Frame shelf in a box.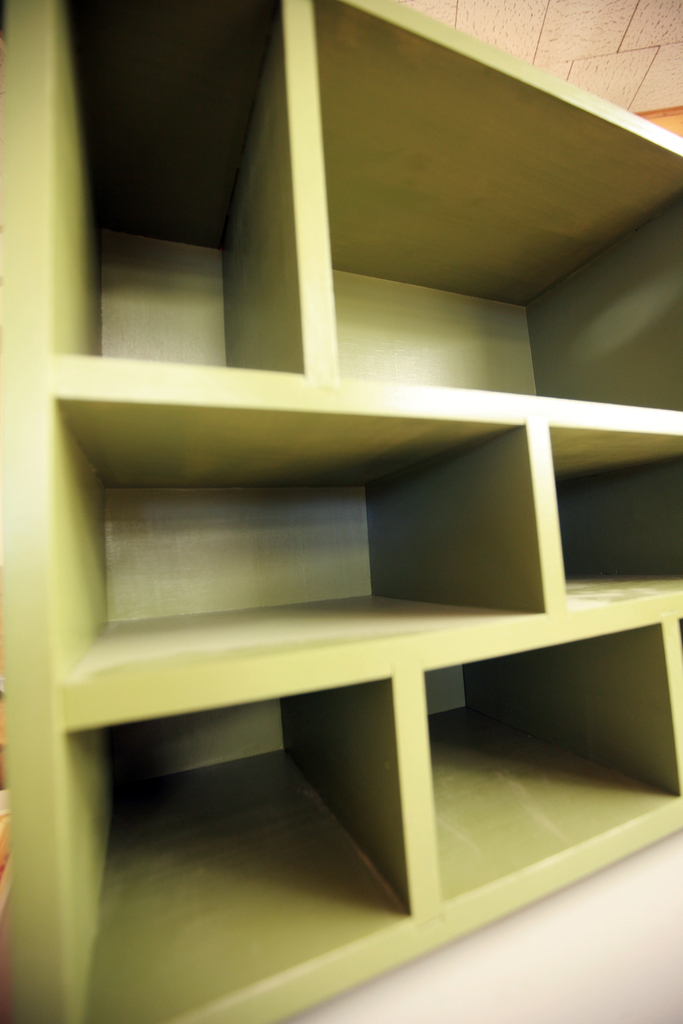
64 0 306 376.
